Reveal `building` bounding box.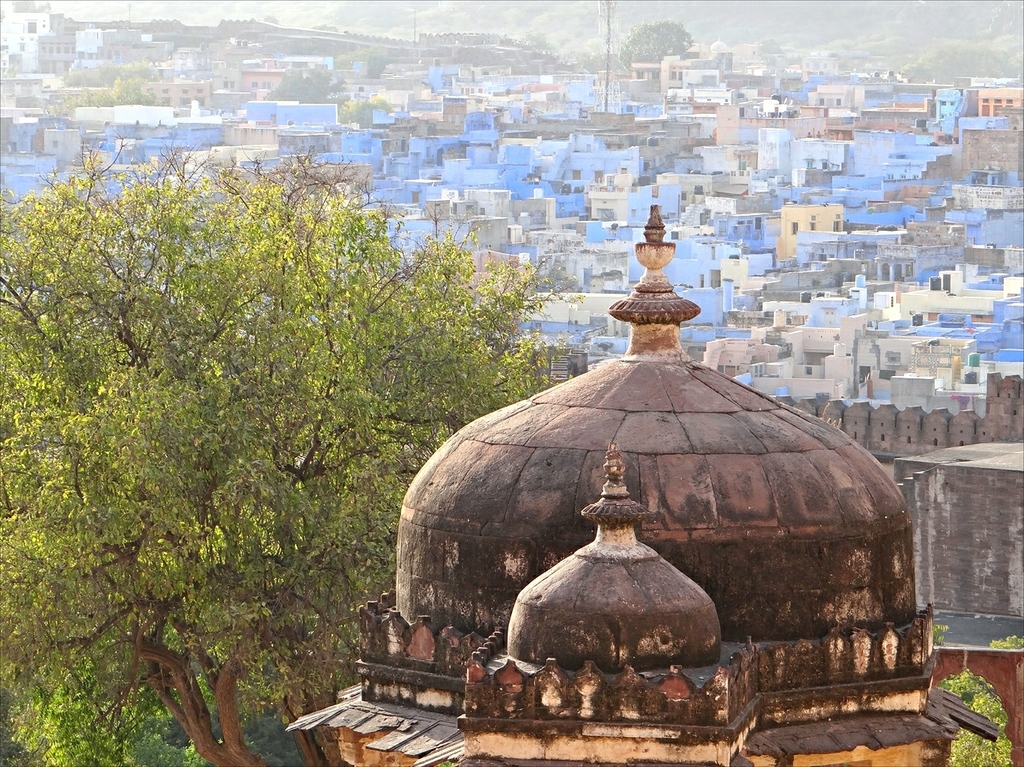
Revealed: [975,86,1023,115].
